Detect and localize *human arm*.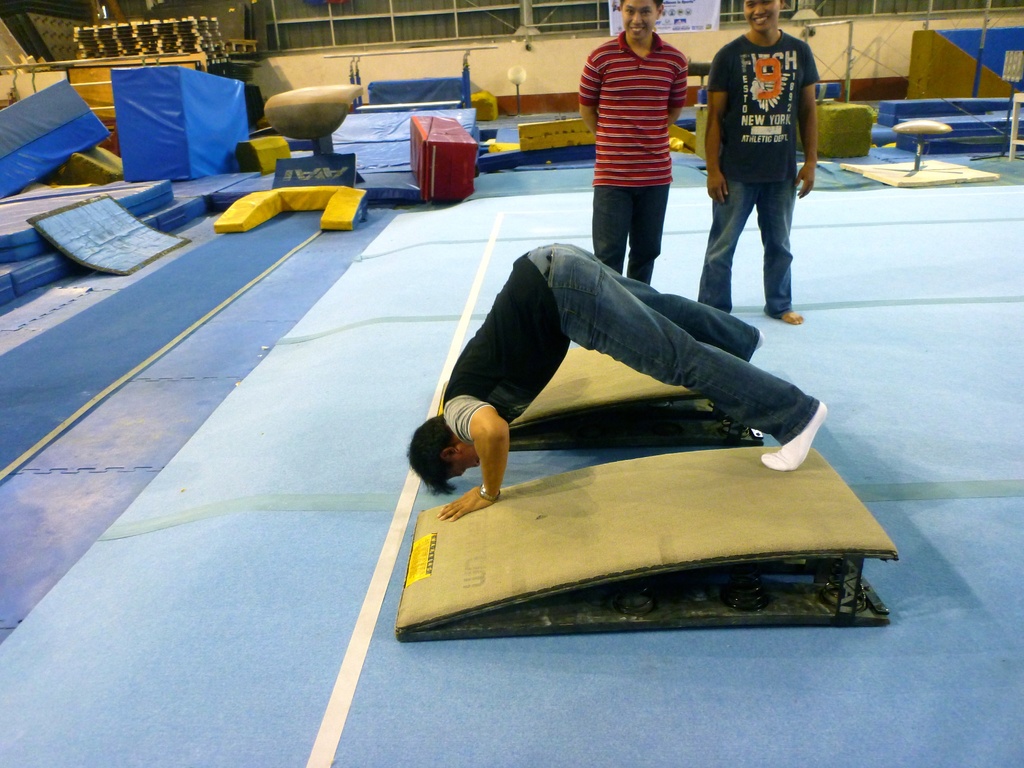
Localized at [left=668, top=56, right=685, bottom=125].
